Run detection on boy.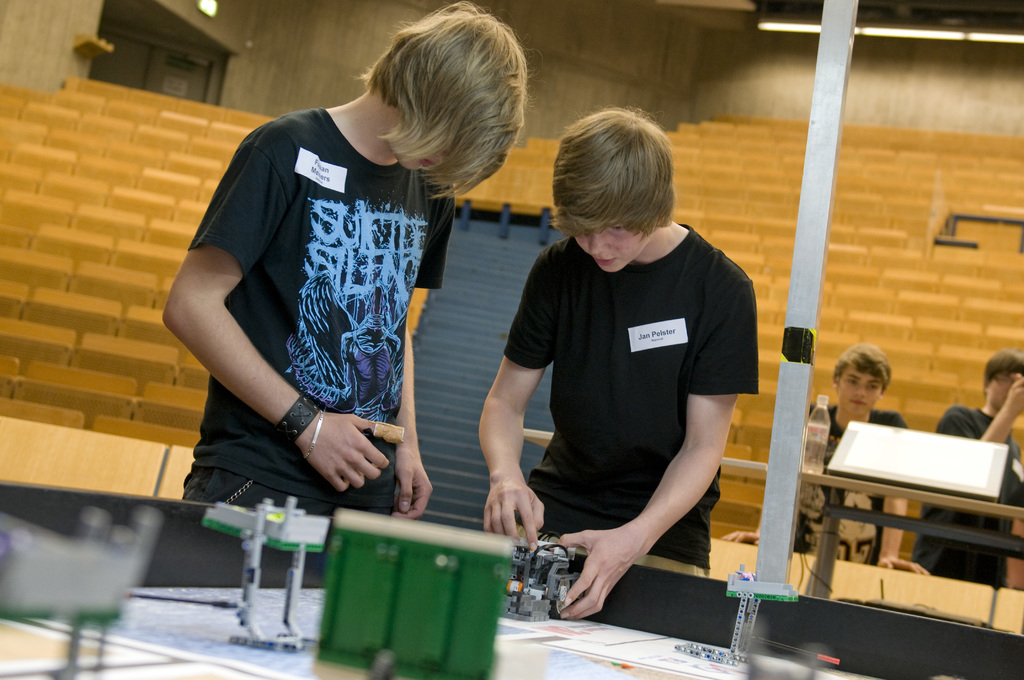
Result: [x1=471, y1=112, x2=776, y2=592].
